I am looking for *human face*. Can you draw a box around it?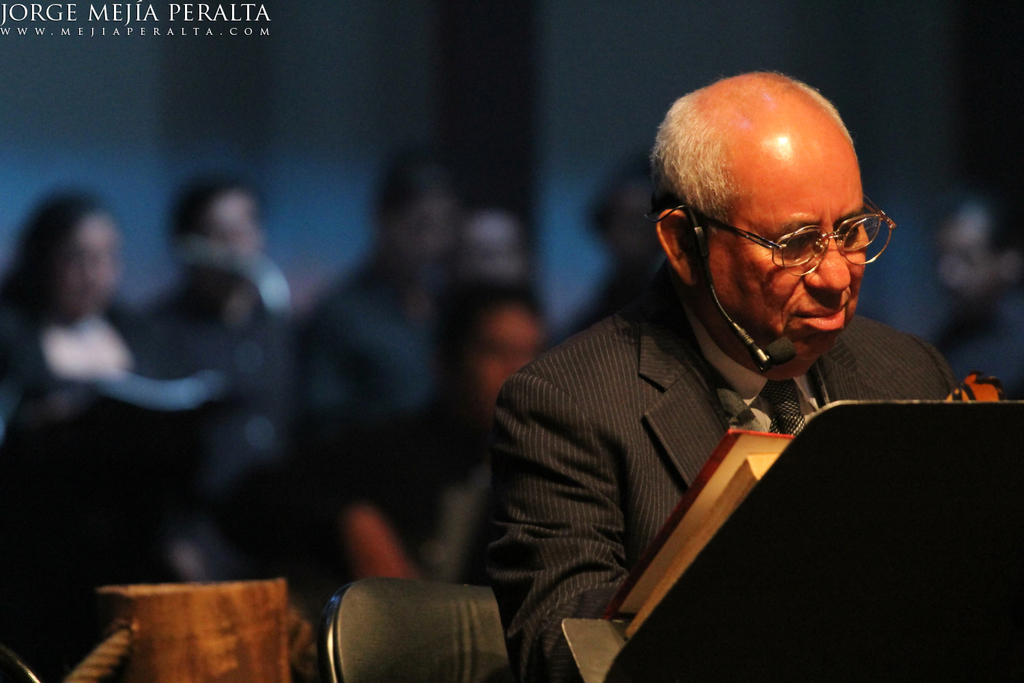
Sure, the bounding box is left=57, top=216, right=115, bottom=322.
